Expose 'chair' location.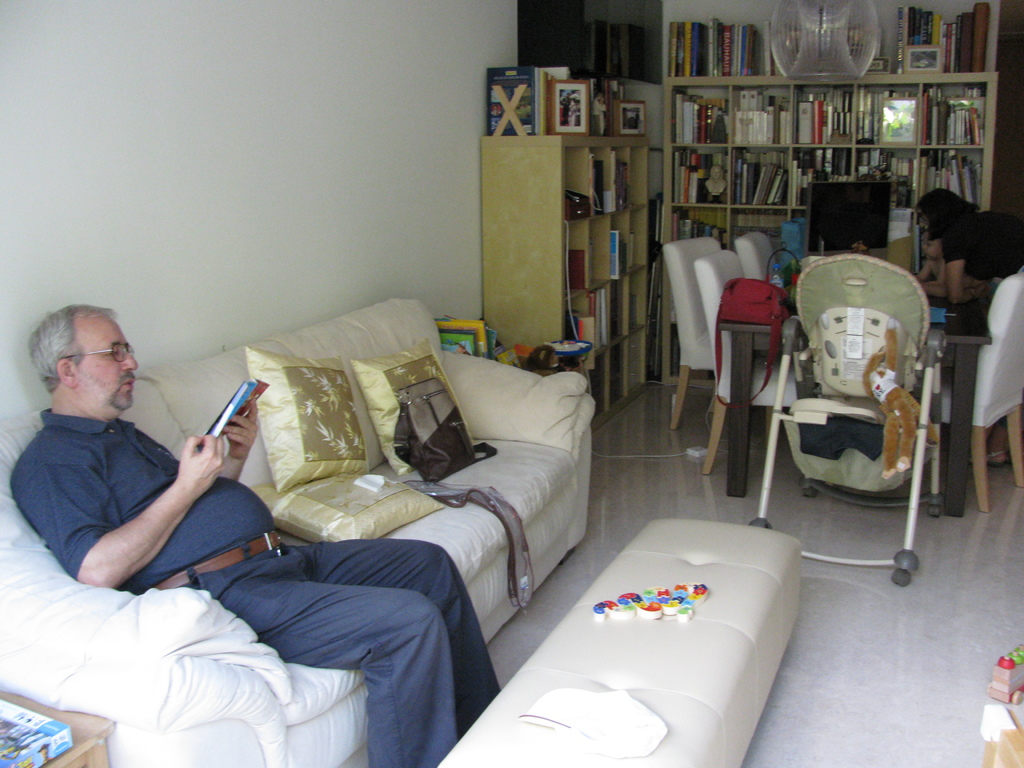
Exposed at select_region(748, 250, 952, 590).
